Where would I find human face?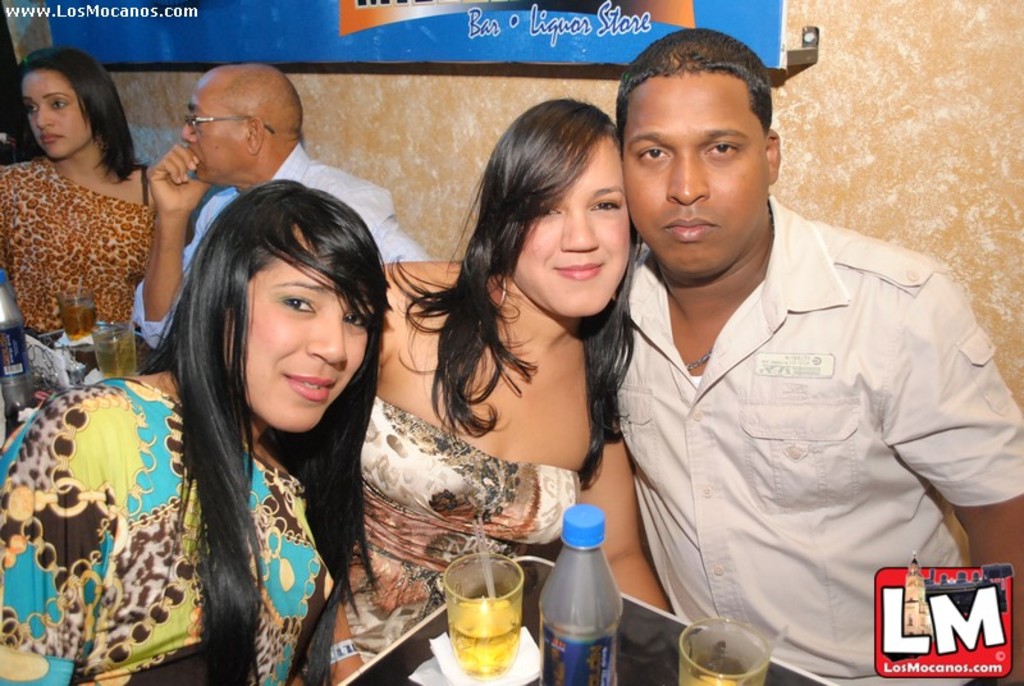
At [x1=214, y1=238, x2=366, y2=427].
